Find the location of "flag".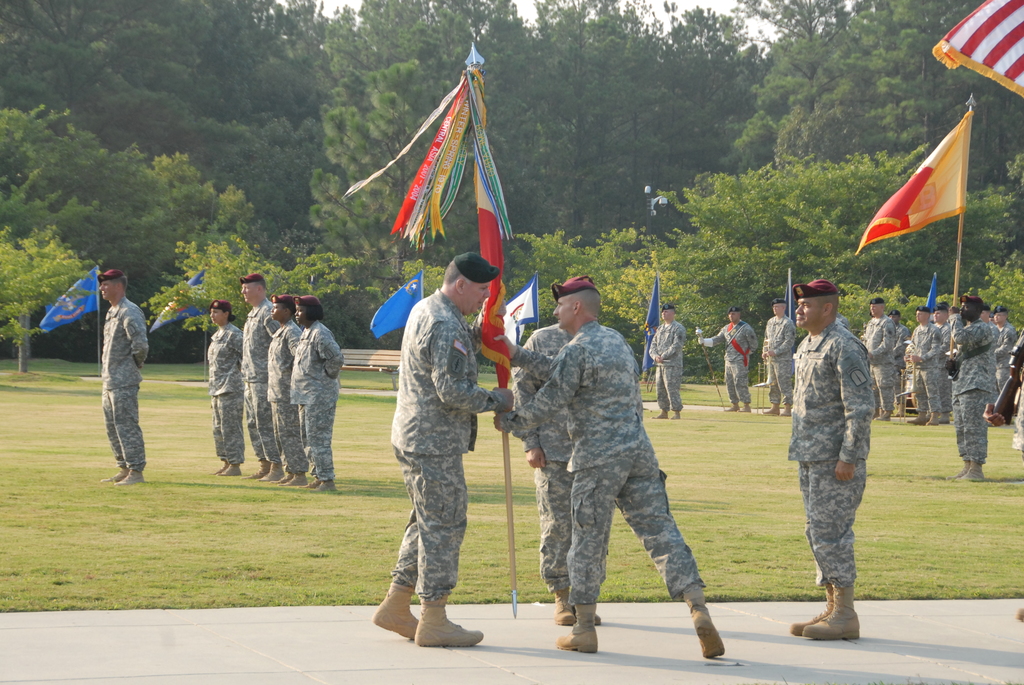
Location: [x1=152, y1=261, x2=212, y2=335].
